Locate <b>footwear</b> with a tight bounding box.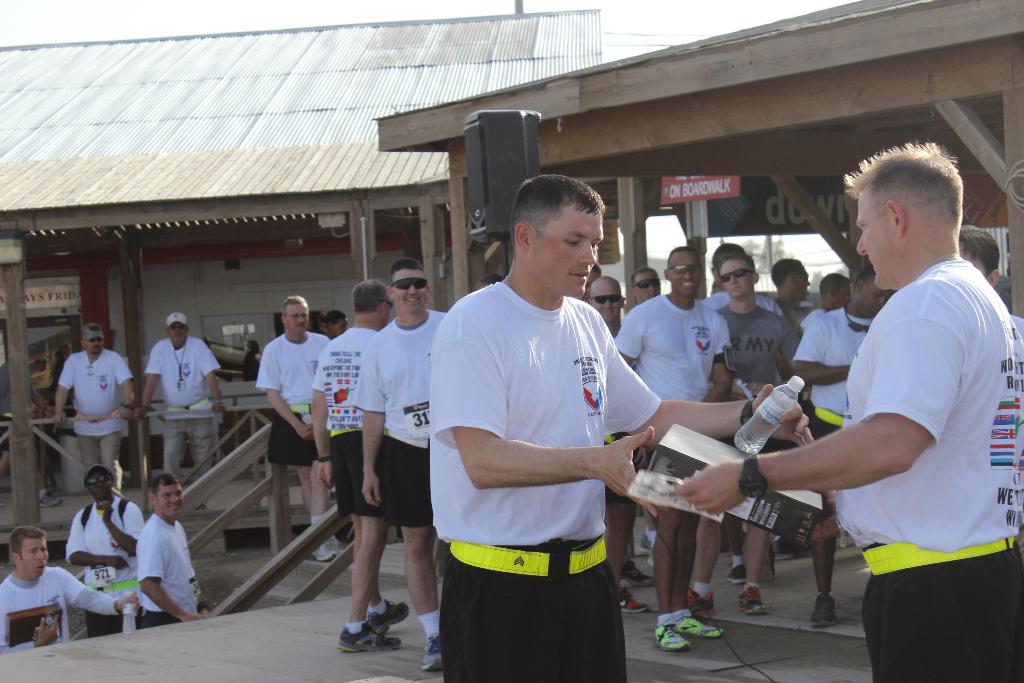
36:490:63:509.
